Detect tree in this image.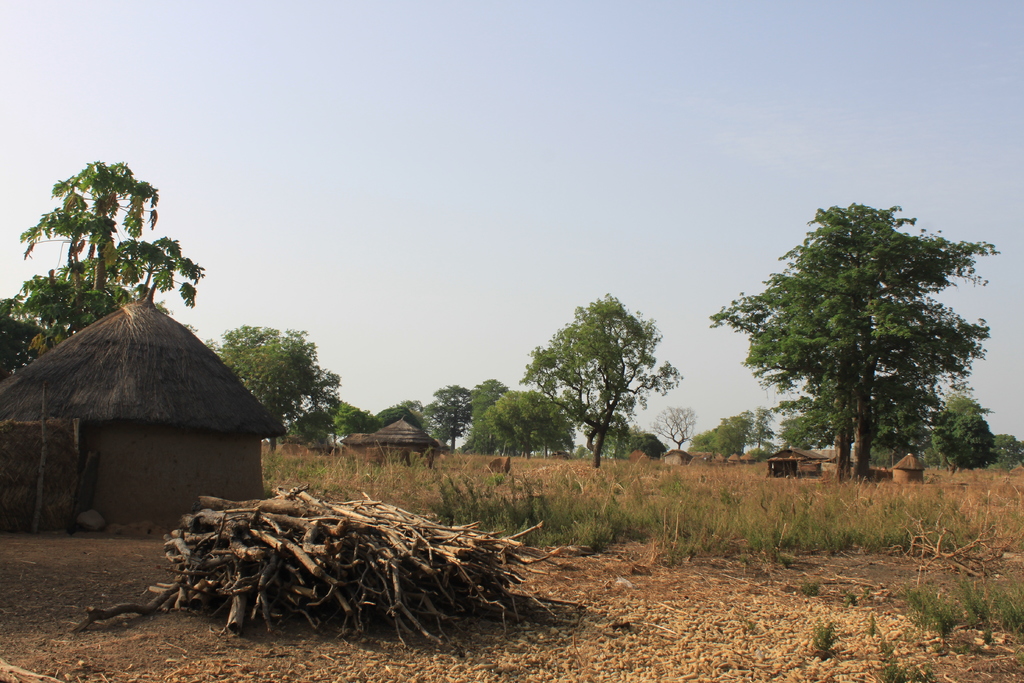
Detection: (left=681, top=409, right=735, bottom=466).
